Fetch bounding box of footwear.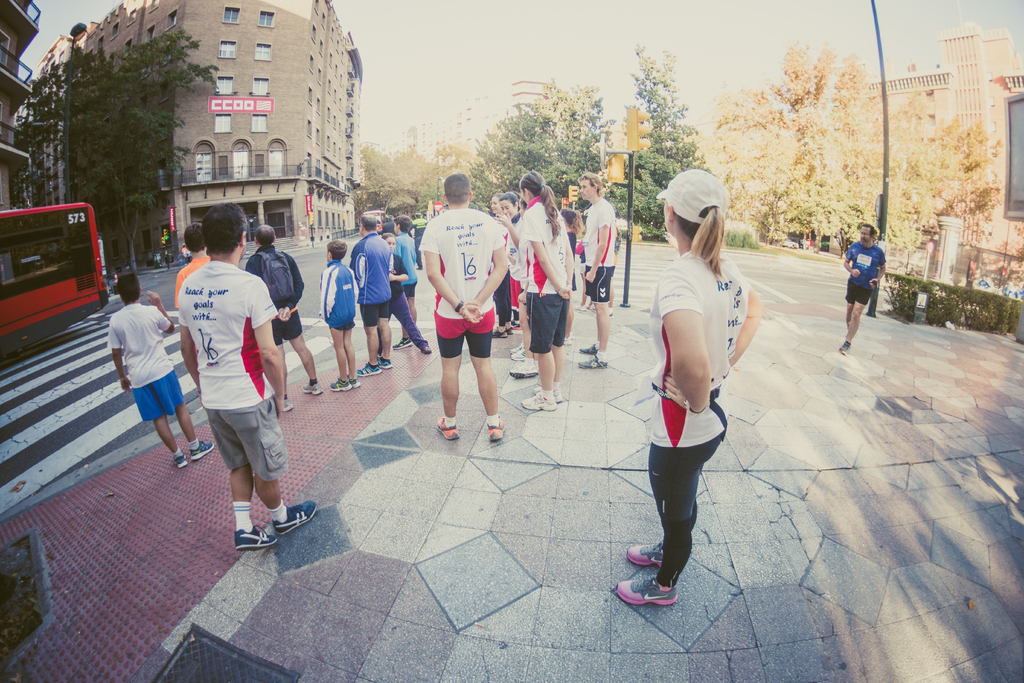
Bbox: (837, 340, 853, 355).
